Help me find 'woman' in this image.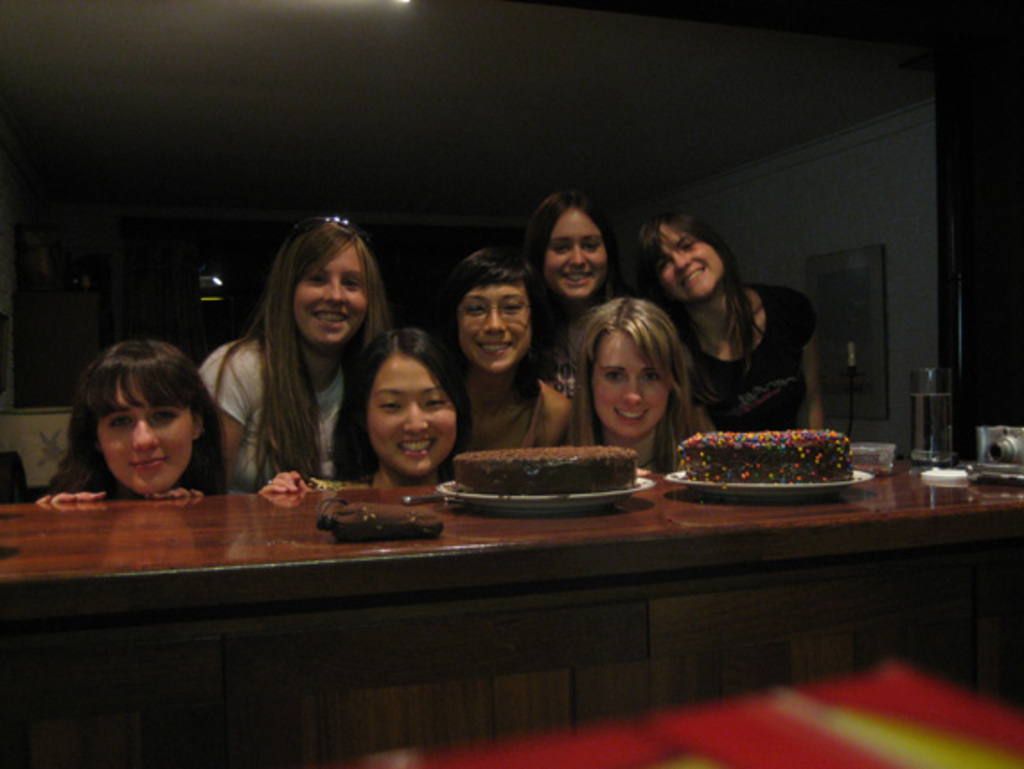
Found it: <bbox>654, 207, 825, 433</bbox>.
